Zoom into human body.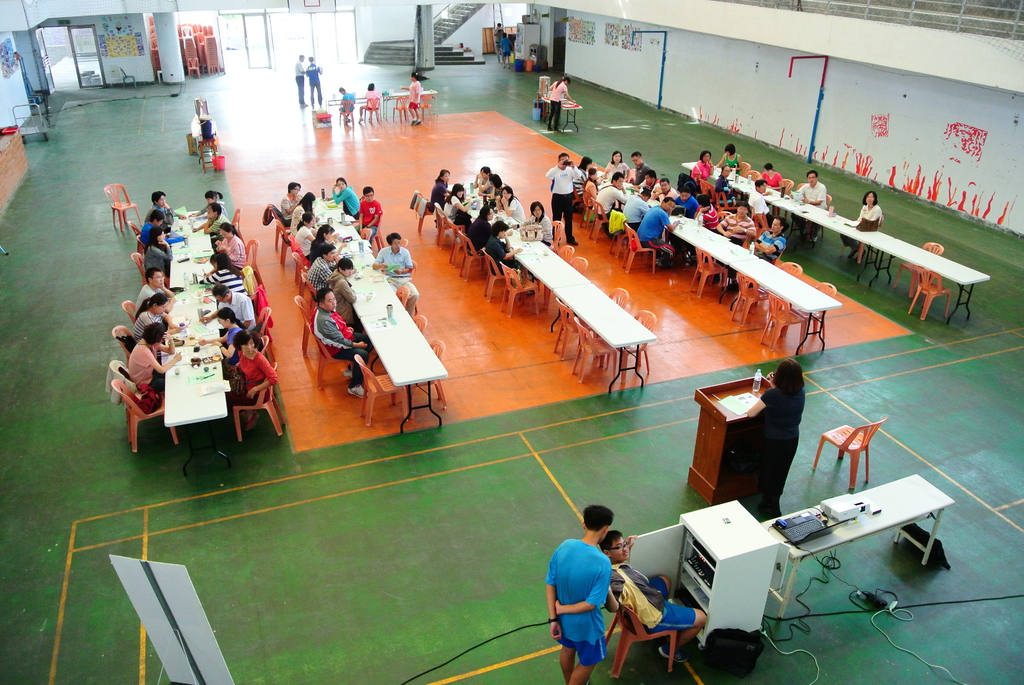
Zoom target: select_region(509, 216, 552, 248).
